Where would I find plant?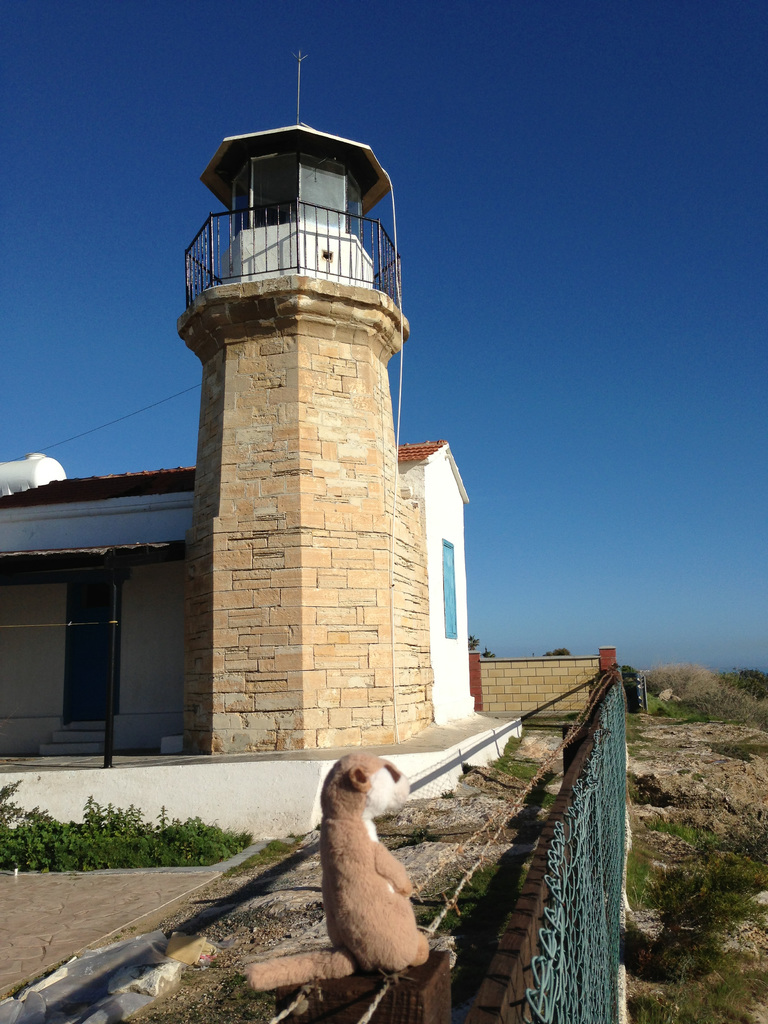
At BBox(627, 710, 655, 743).
